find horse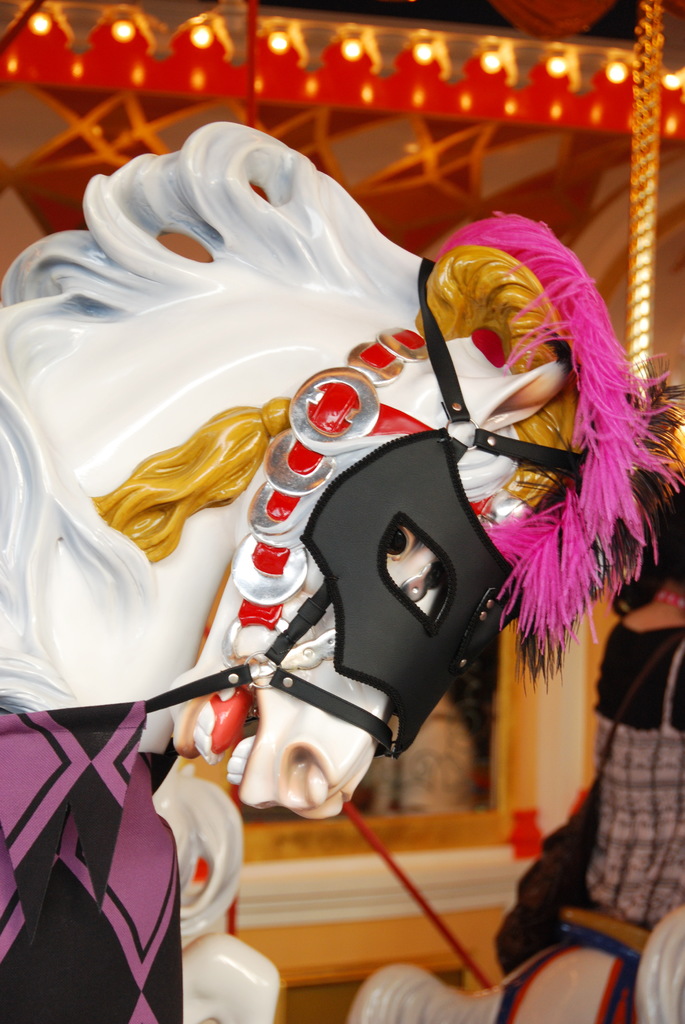
0:116:684:1023
